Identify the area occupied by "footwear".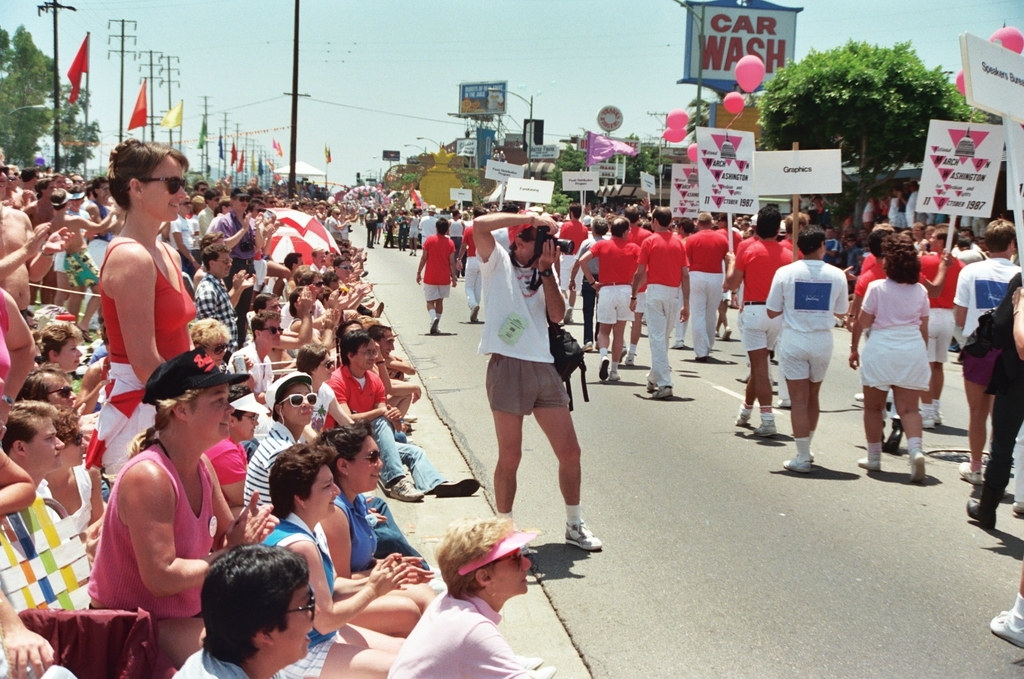
Area: BBox(917, 404, 935, 431).
